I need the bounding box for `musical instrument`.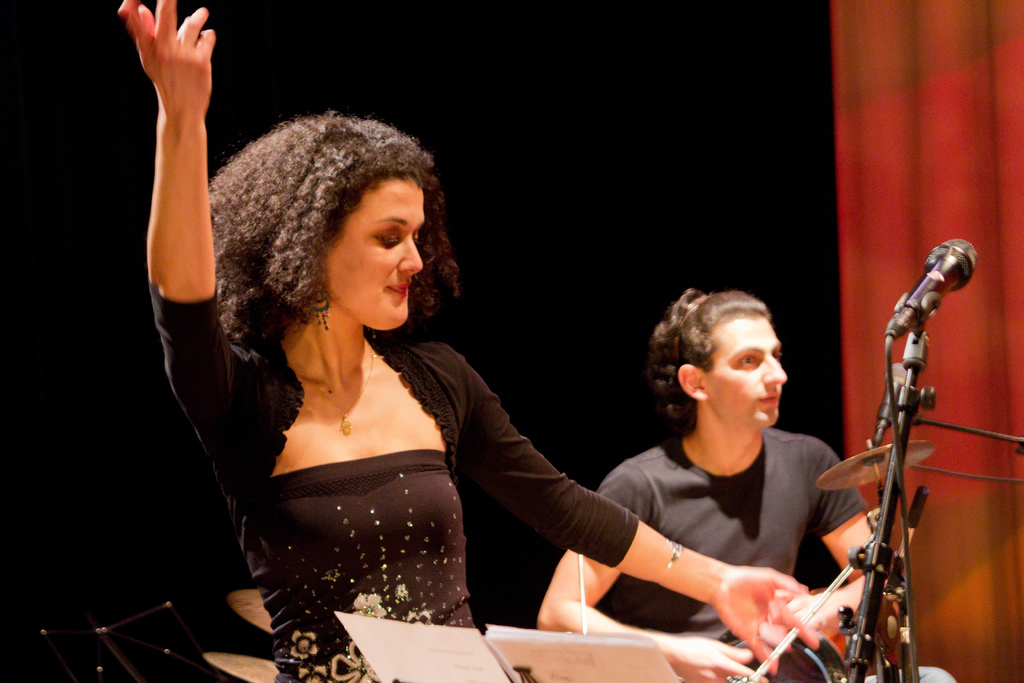
Here it is: bbox(227, 589, 272, 634).
